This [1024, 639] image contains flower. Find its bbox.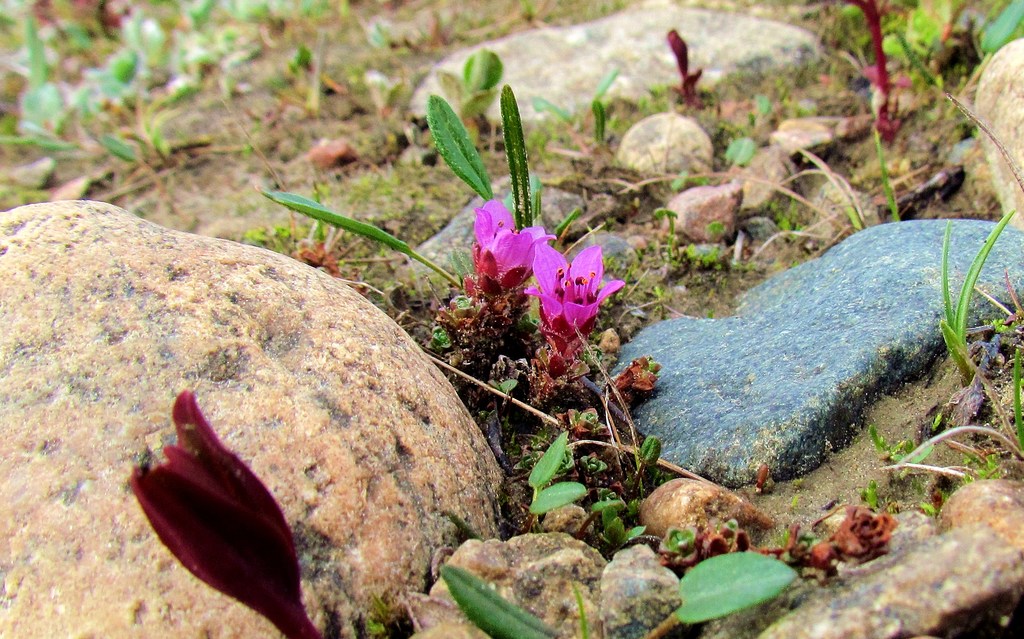
bbox=[124, 402, 323, 618].
